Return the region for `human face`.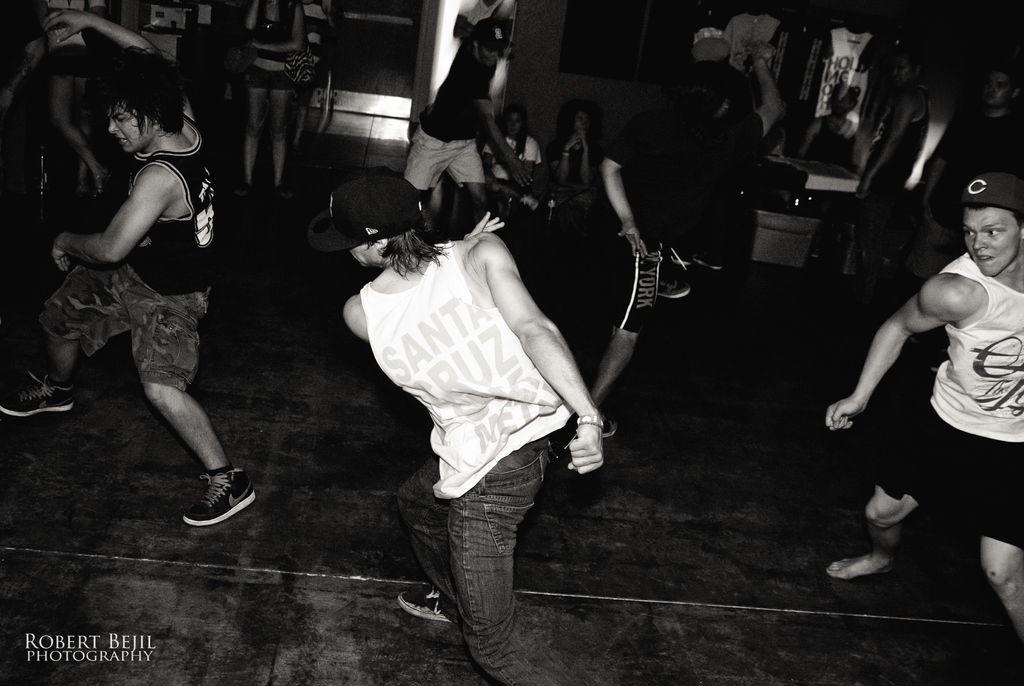
x1=963 y1=210 x2=1018 y2=277.
